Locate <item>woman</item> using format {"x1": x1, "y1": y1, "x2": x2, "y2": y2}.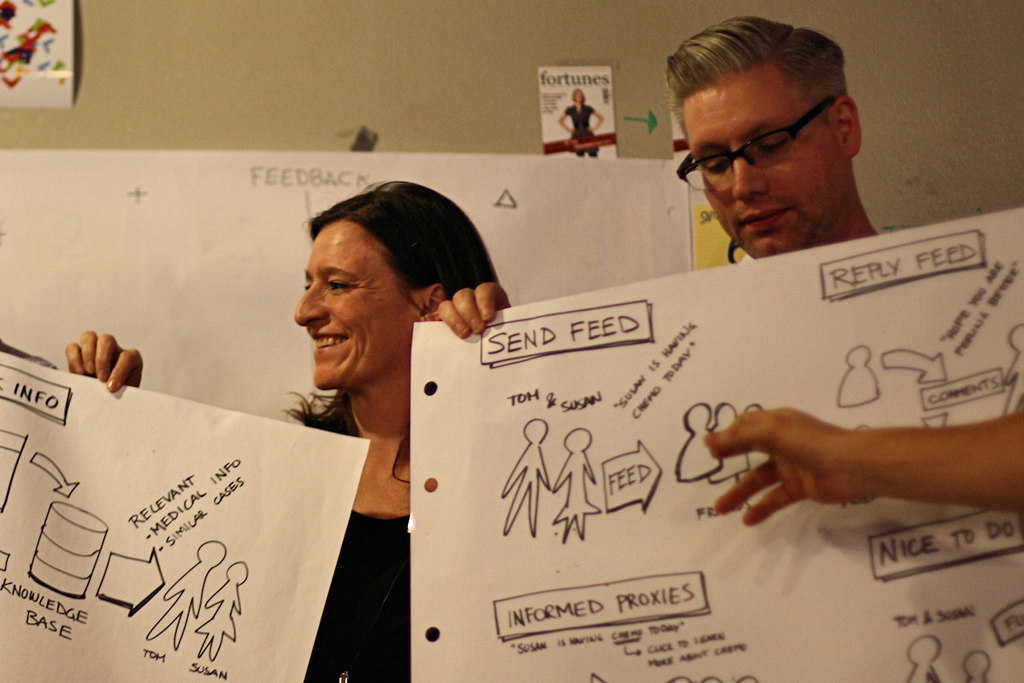
{"x1": 67, "y1": 178, "x2": 500, "y2": 682}.
